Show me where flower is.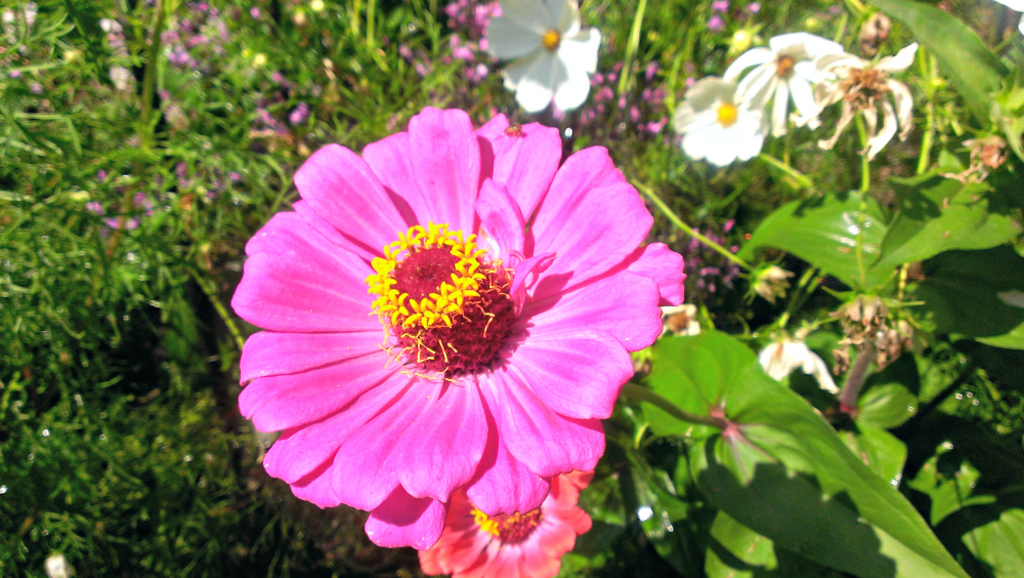
flower is at 408,459,601,577.
